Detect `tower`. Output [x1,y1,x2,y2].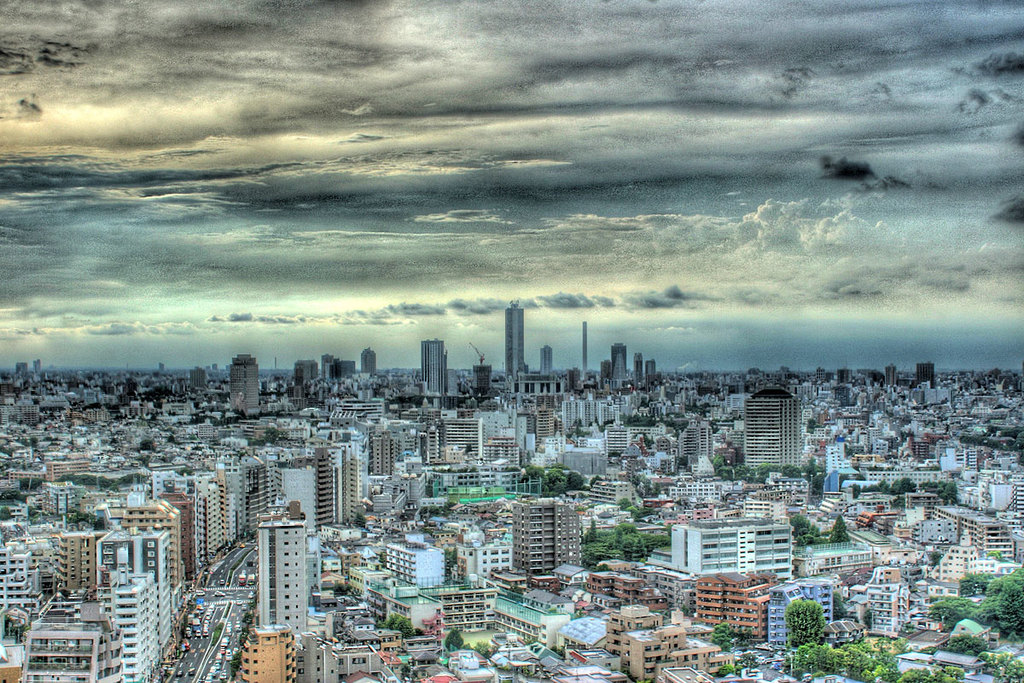
[316,351,330,378].
